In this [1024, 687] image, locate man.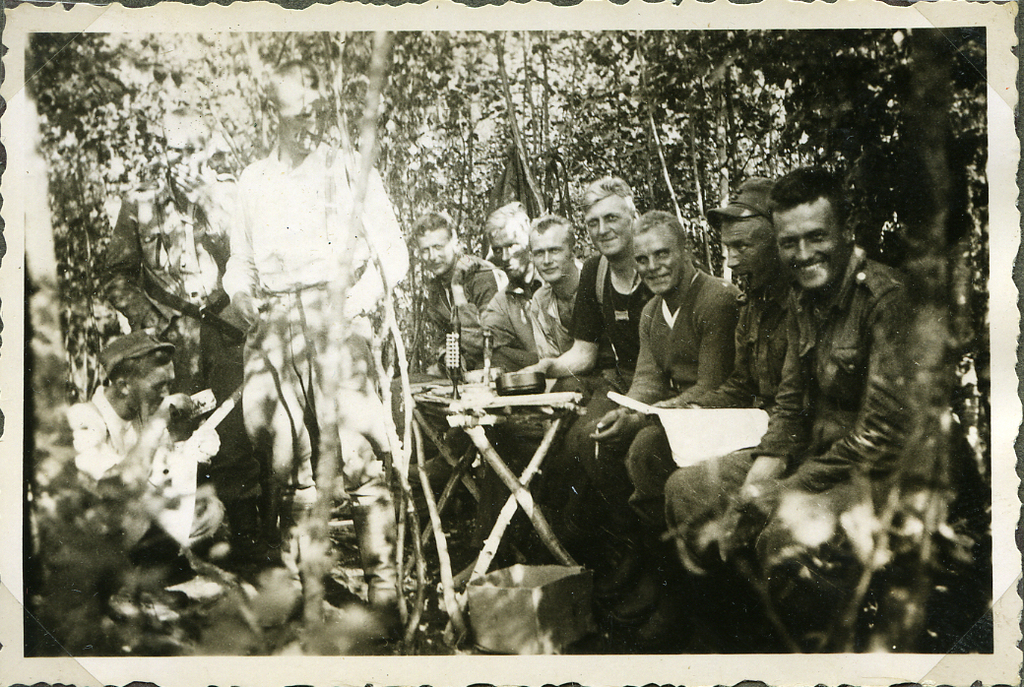
Bounding box: x1=221 y1=62 x2=428 y2=610.
